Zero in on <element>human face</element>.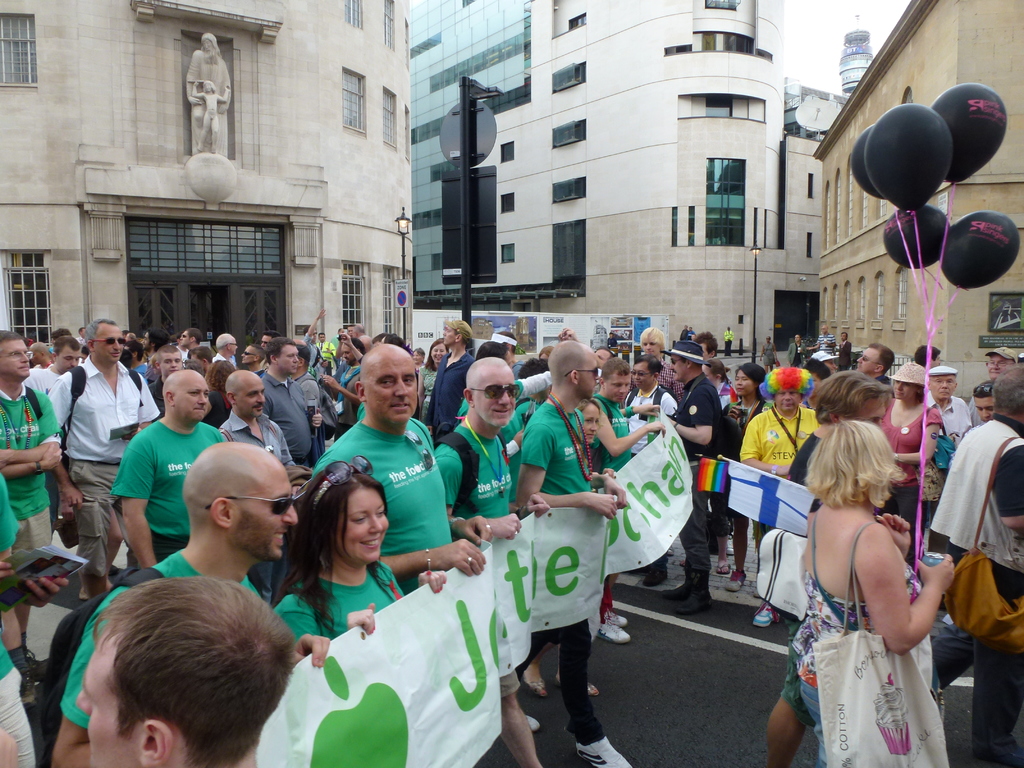
Zeroed in: bbox(929, 374, 956, 401).
